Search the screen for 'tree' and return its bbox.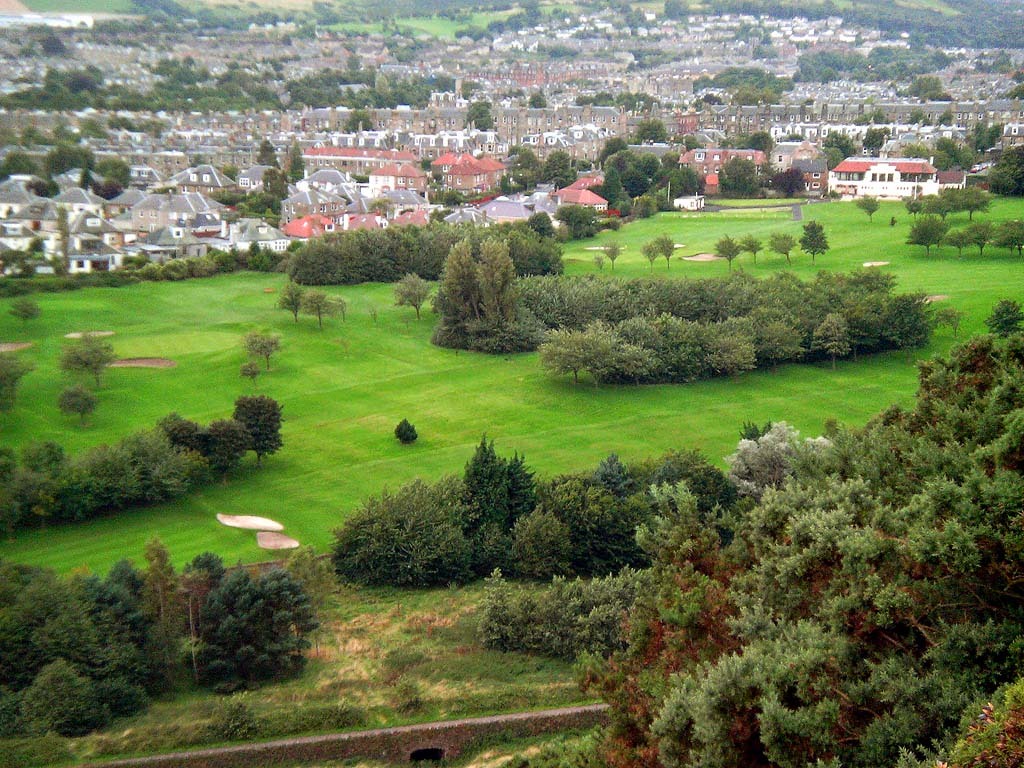
Found: (988,143,1023,195).
